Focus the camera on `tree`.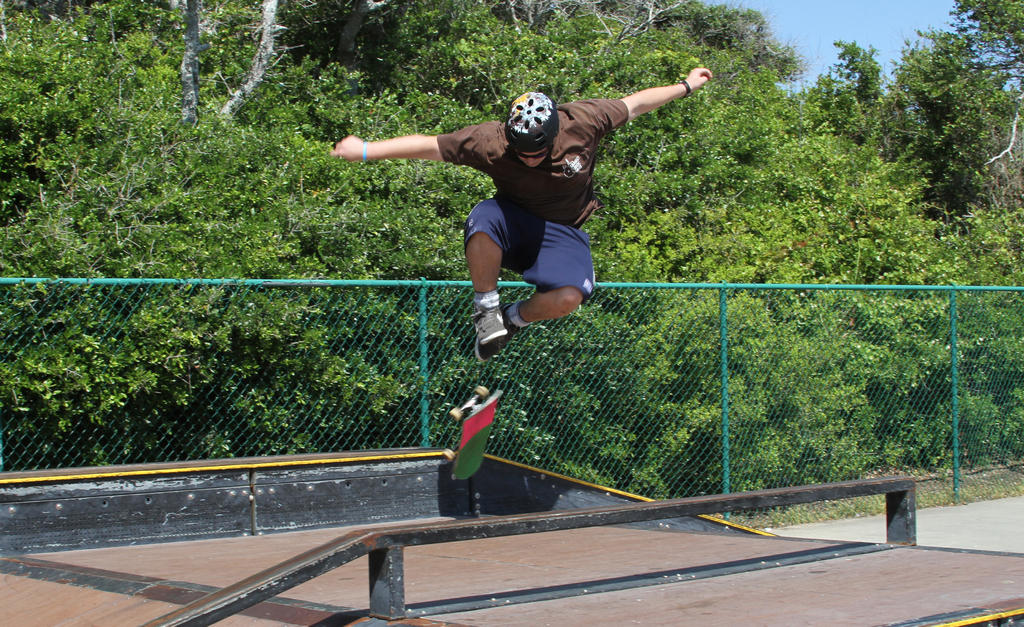
Focus region: pyautogui.locateOnScreen(0, 1, 1023, 381).
